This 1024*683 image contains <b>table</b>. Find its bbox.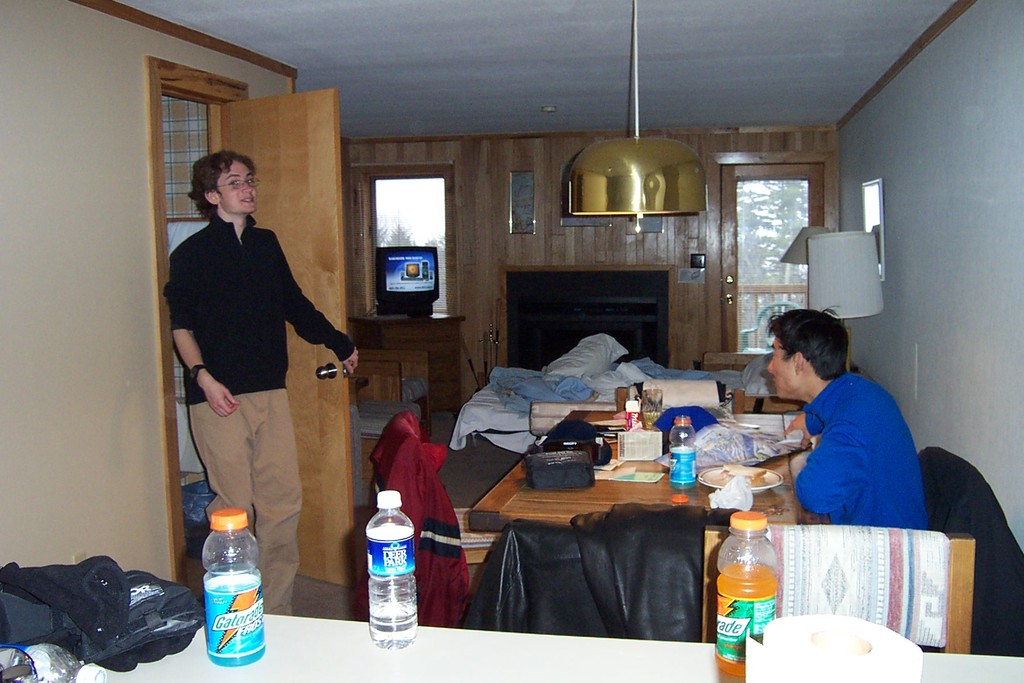
461,403,840,539.
